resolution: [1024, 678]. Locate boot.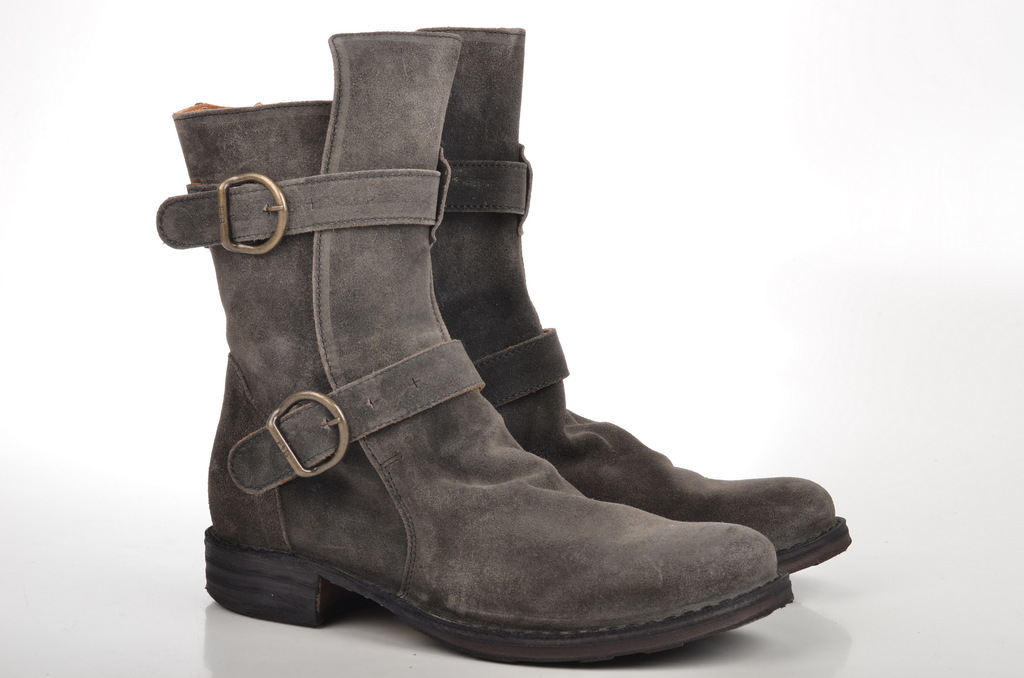
(x1=424, y1=28, x2=855, y2=575).
